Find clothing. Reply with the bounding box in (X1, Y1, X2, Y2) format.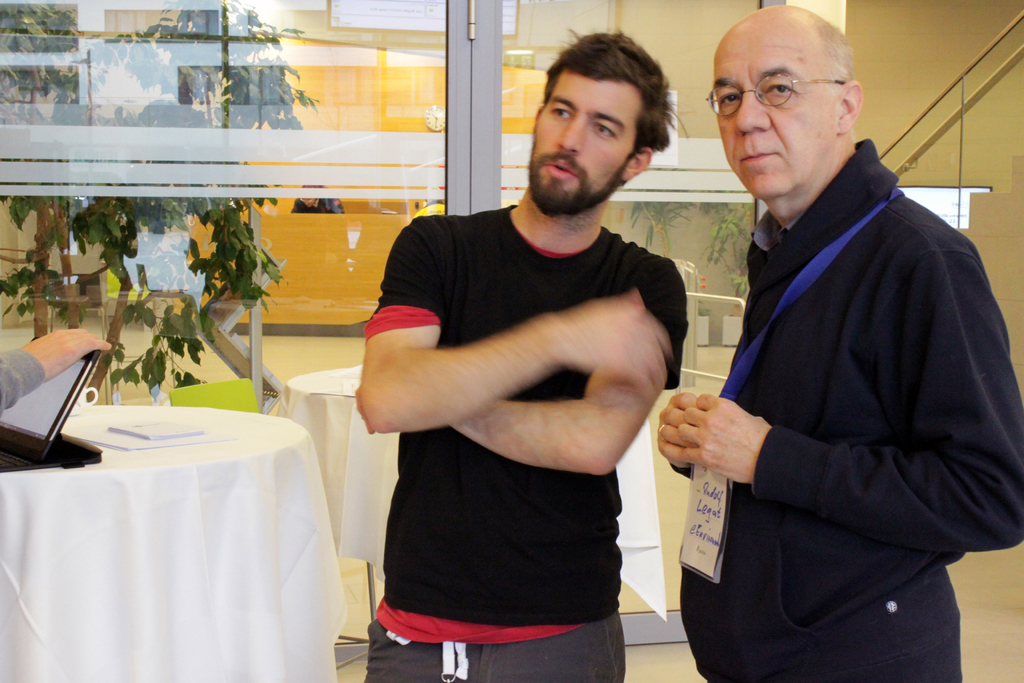
(363, 202, 687, 682).
